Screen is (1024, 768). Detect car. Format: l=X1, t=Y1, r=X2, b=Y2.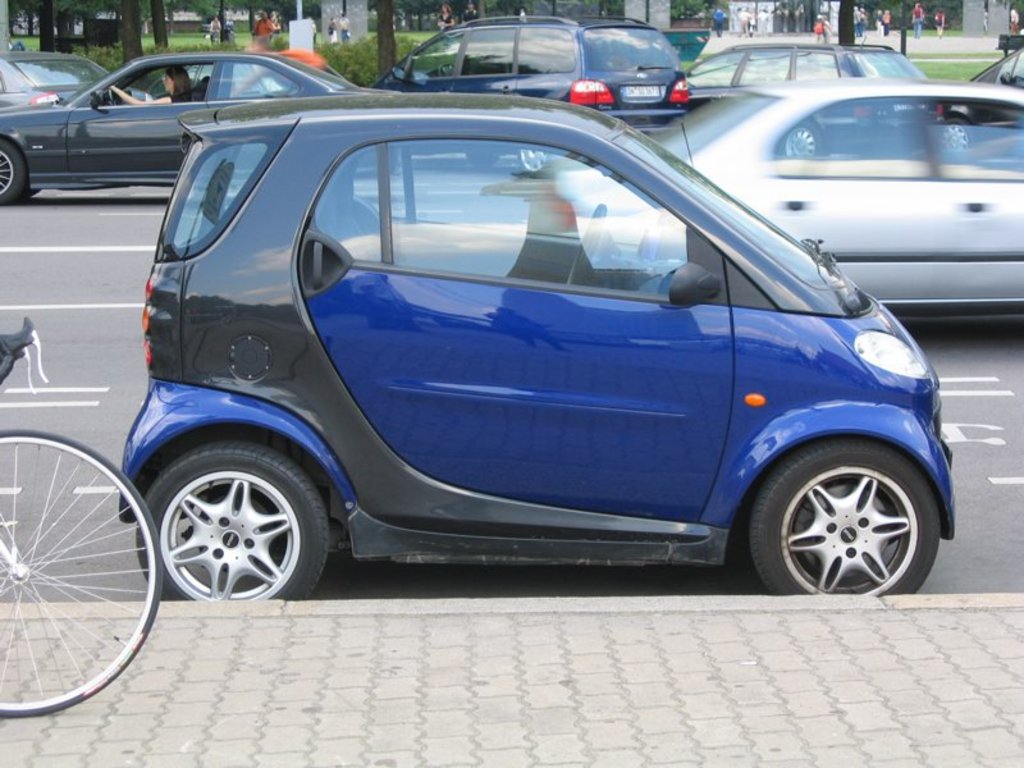
l=381, t=14, r=689, b=177.
